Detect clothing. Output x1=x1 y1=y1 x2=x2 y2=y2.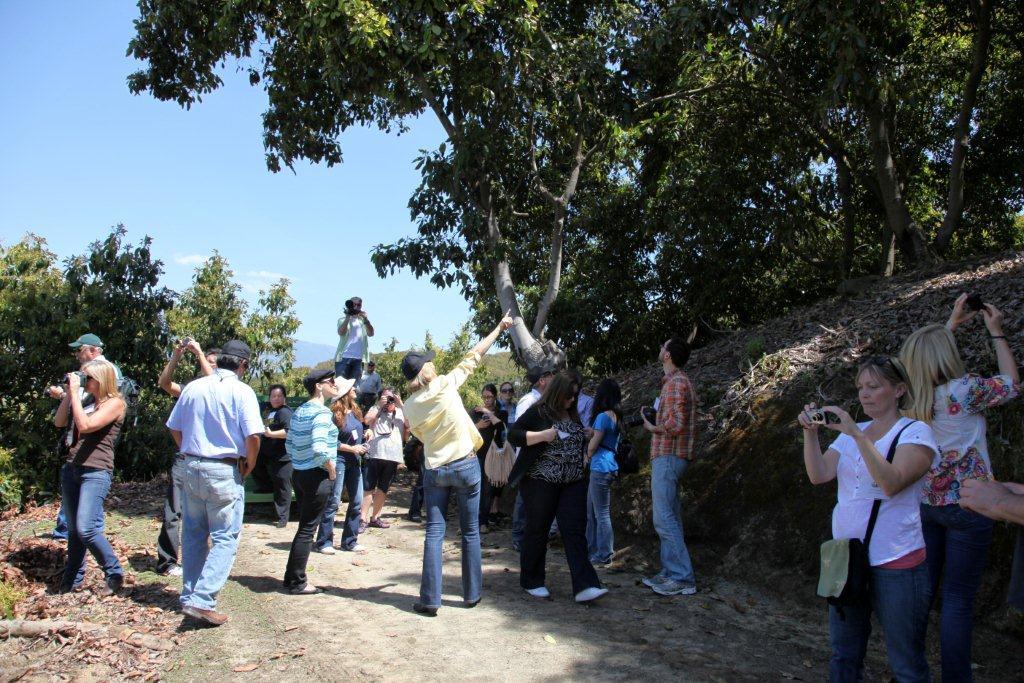
x1=169 y1=364 x2=264 y2=461.
